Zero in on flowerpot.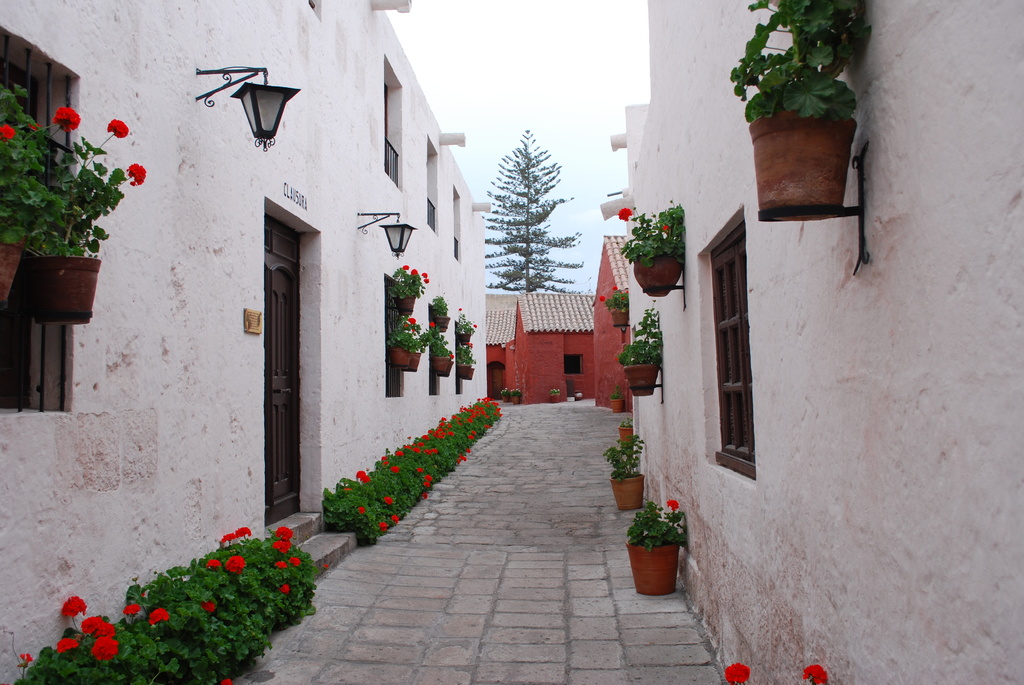
Zeroed in: 460,333,470,348.
